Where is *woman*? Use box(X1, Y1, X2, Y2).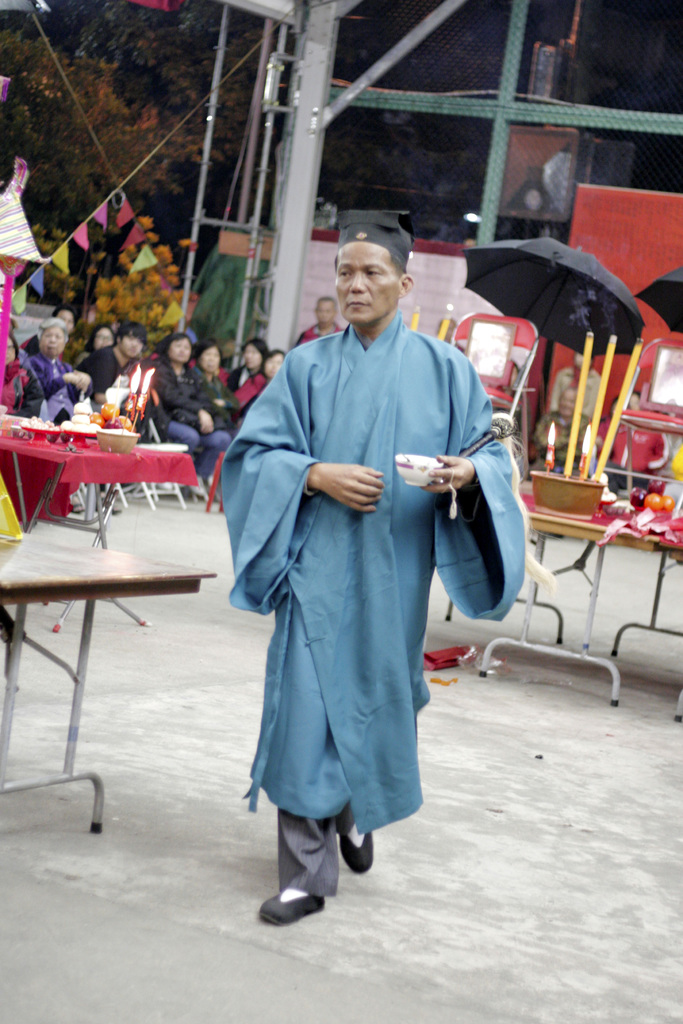
box(224, 330, 269, 395).
